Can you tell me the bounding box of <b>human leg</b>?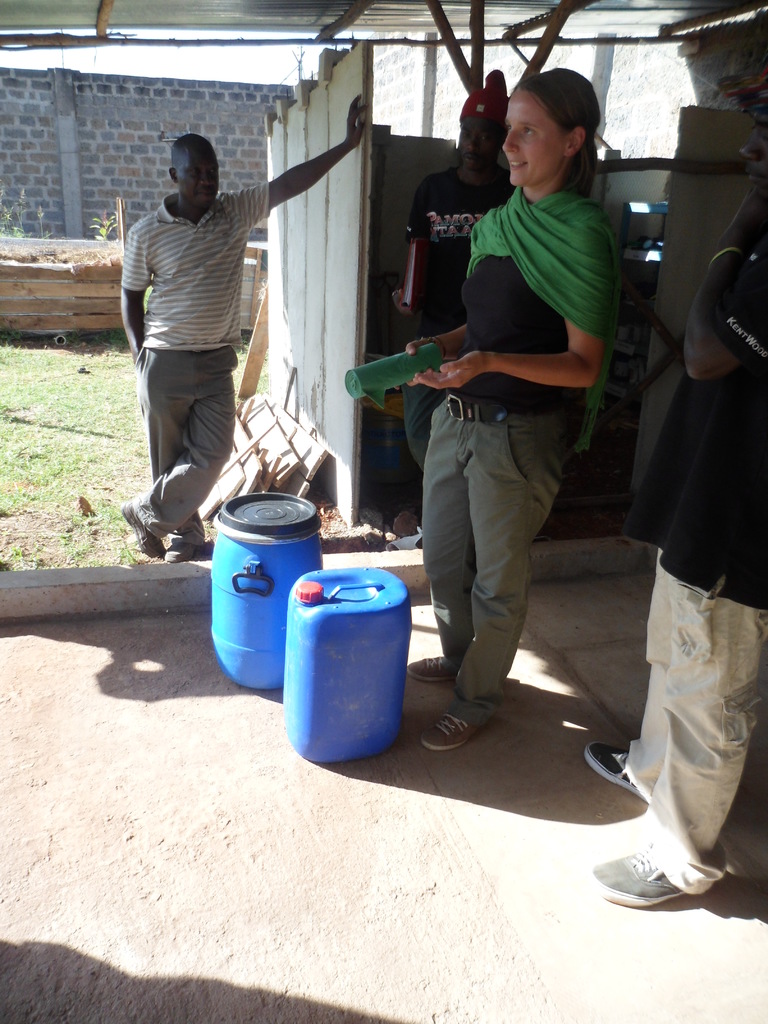
596, 545, 758, 908.
